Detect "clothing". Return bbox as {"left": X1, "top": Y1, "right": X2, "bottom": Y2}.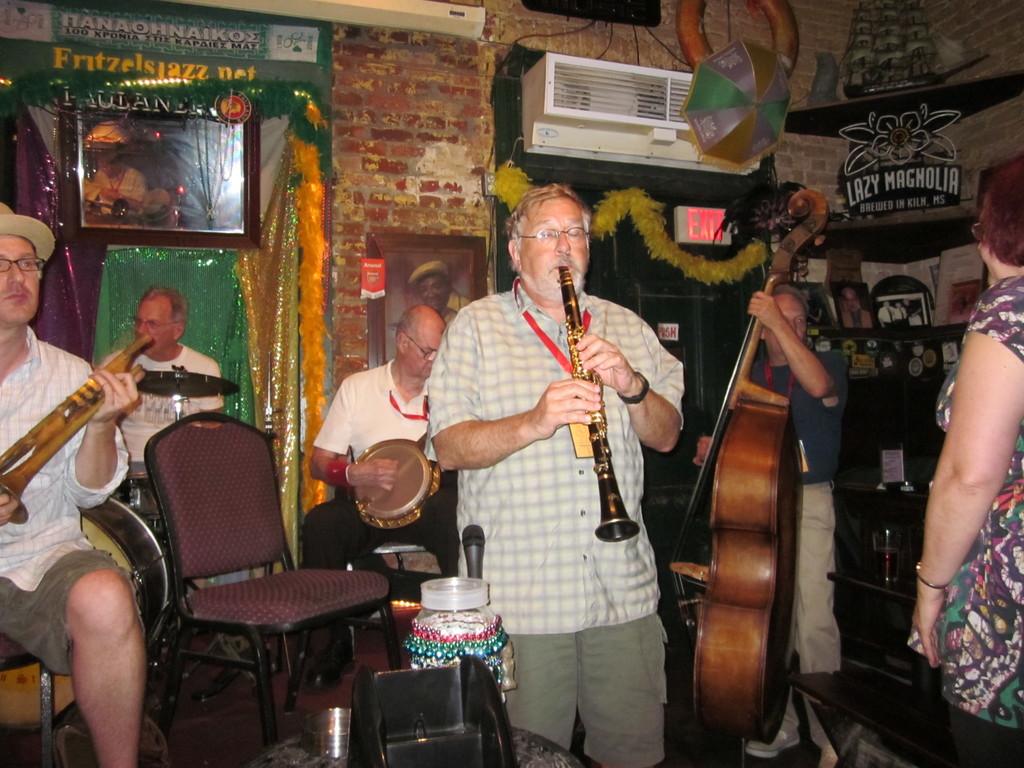
{"left": 444, "top": 204, "right": 676, "bottom": 733}.
